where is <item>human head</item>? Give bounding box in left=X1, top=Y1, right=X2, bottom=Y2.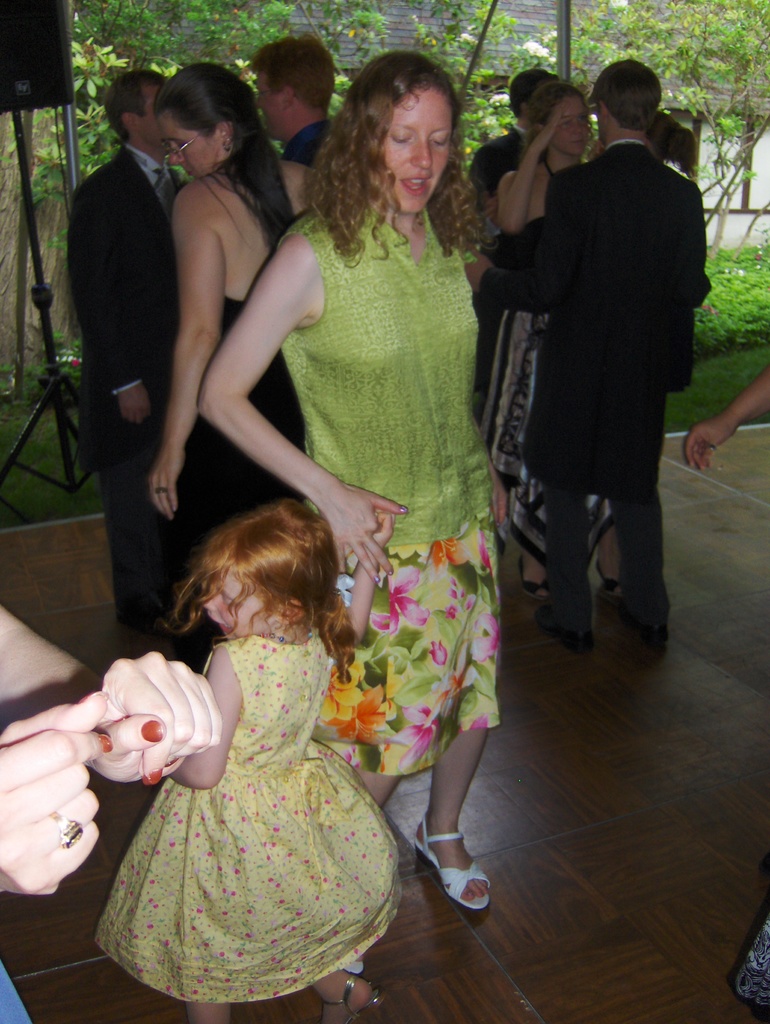
left=318, top=48, right=479, bottom=209.
